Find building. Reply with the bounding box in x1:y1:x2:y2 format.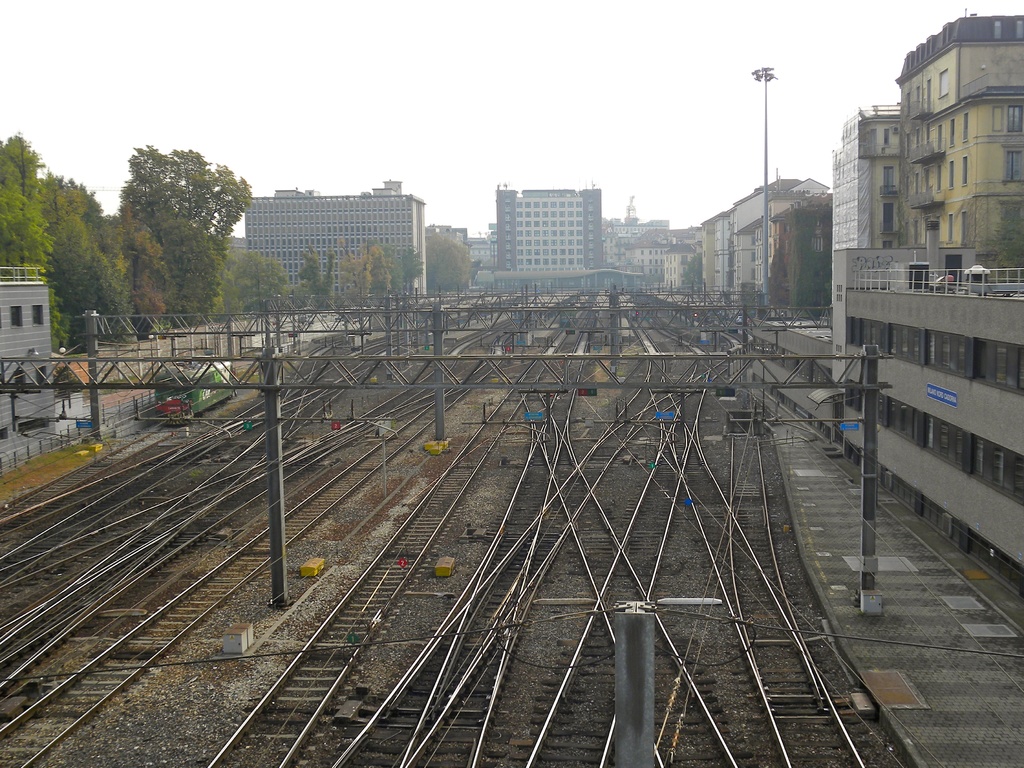
833:102:904:249.
